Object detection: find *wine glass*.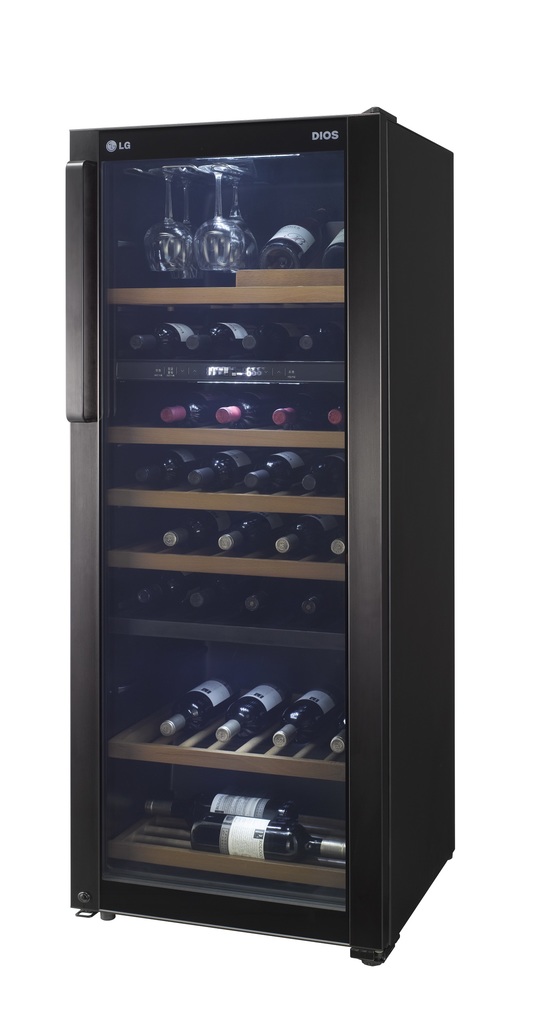
[x1=145, y1=166, x2=185, y2=272].
